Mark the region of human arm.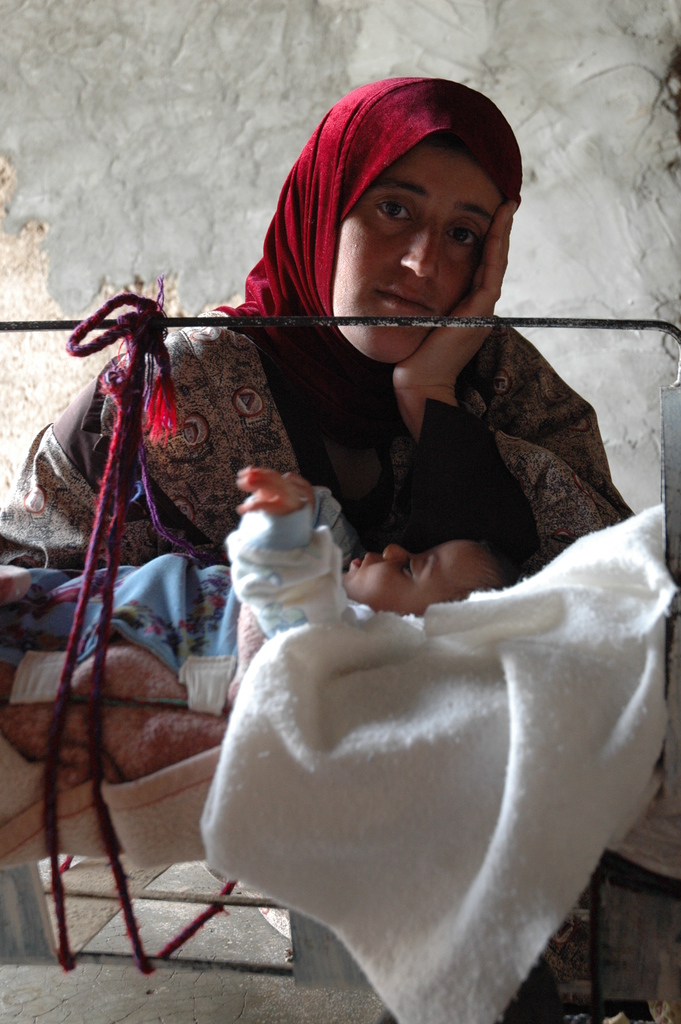
Region: bbox(218, 458, 349, 645).
